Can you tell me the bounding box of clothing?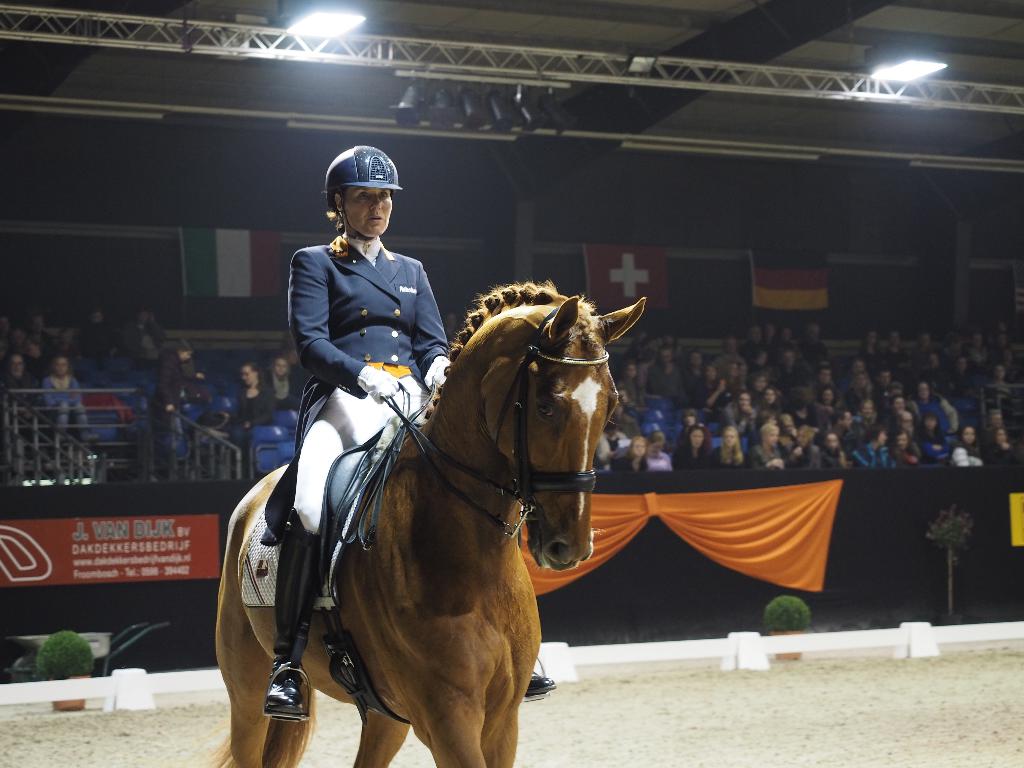
x1=968, y1=340, x2=997, y2=378.
